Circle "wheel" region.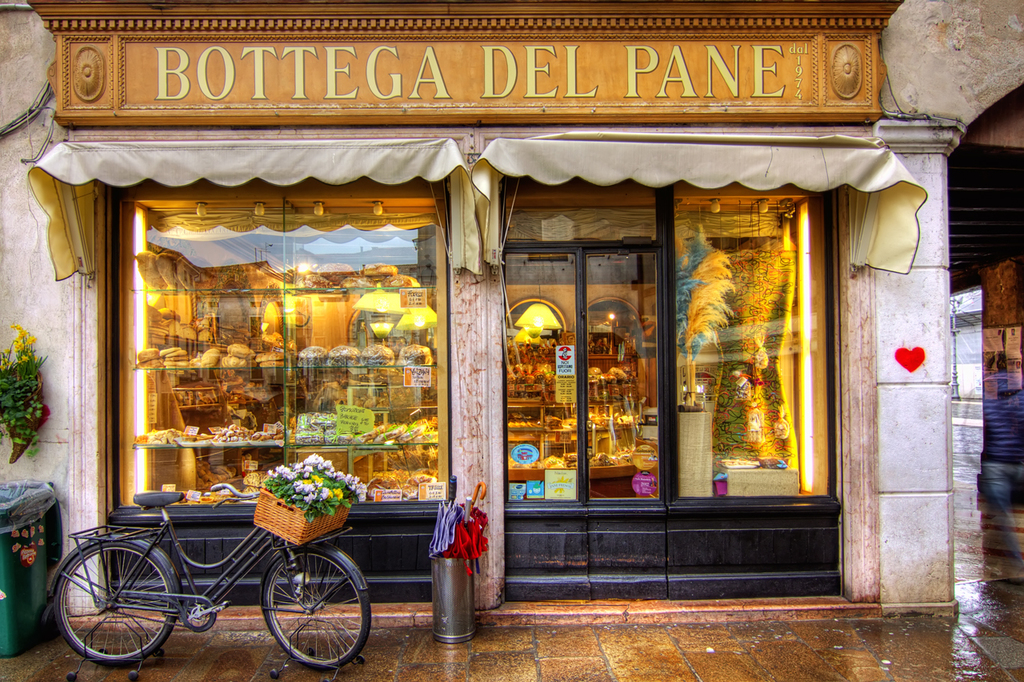
Region: [x1=152, y1=650, x2=160, y2=658].
